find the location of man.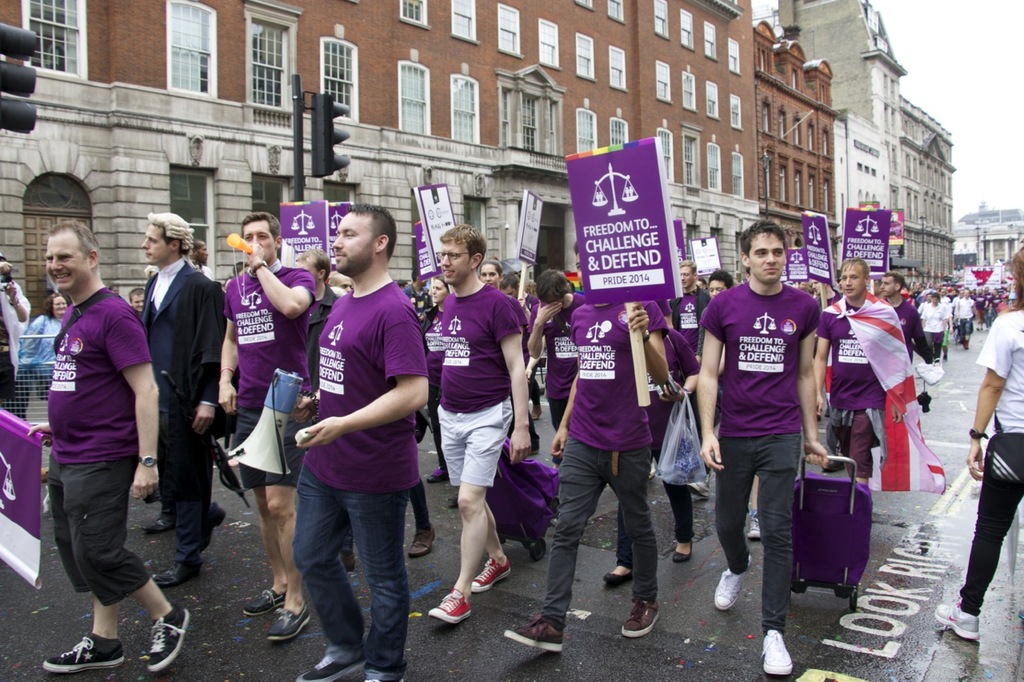
Location: crop(297, 201, 430, 681).
